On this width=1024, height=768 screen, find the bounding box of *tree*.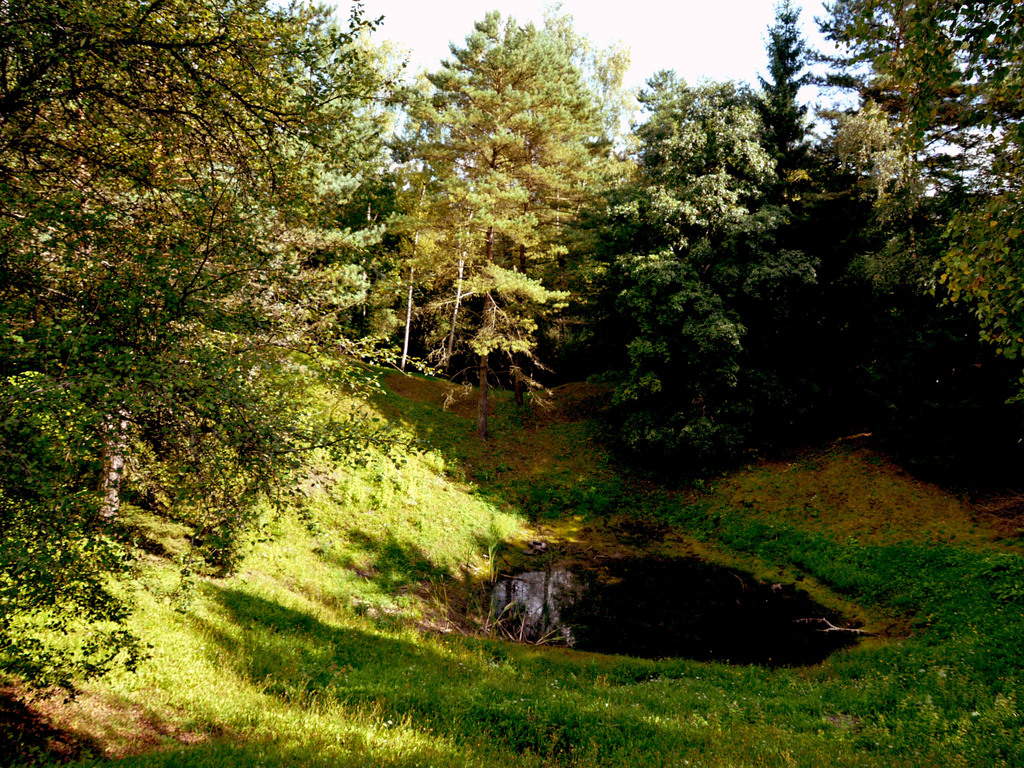
Bounding box: region(587, 61, 809, 499).
